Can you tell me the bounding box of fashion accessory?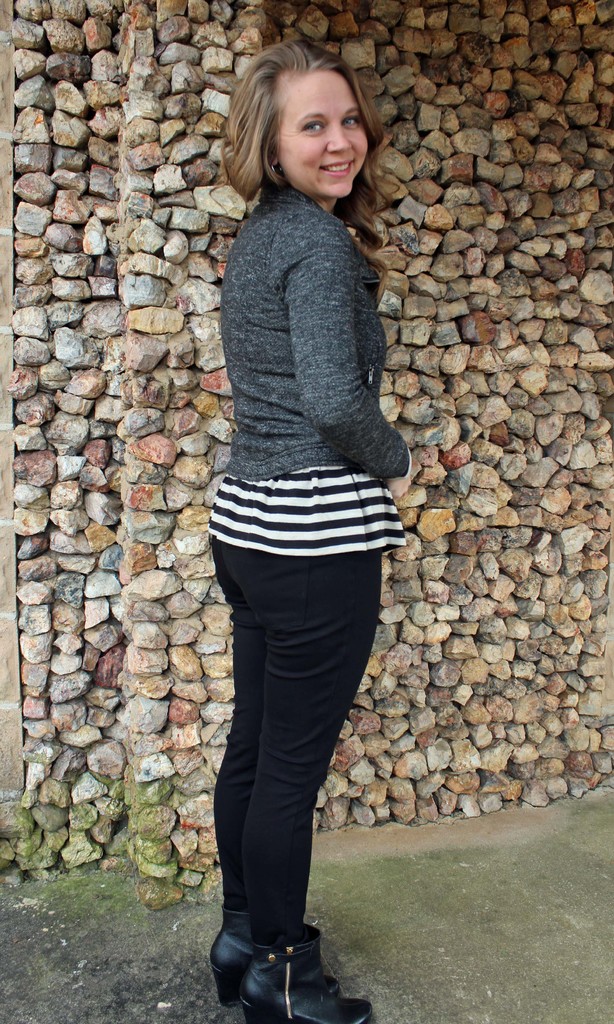
207, 915, 250, 1013.
